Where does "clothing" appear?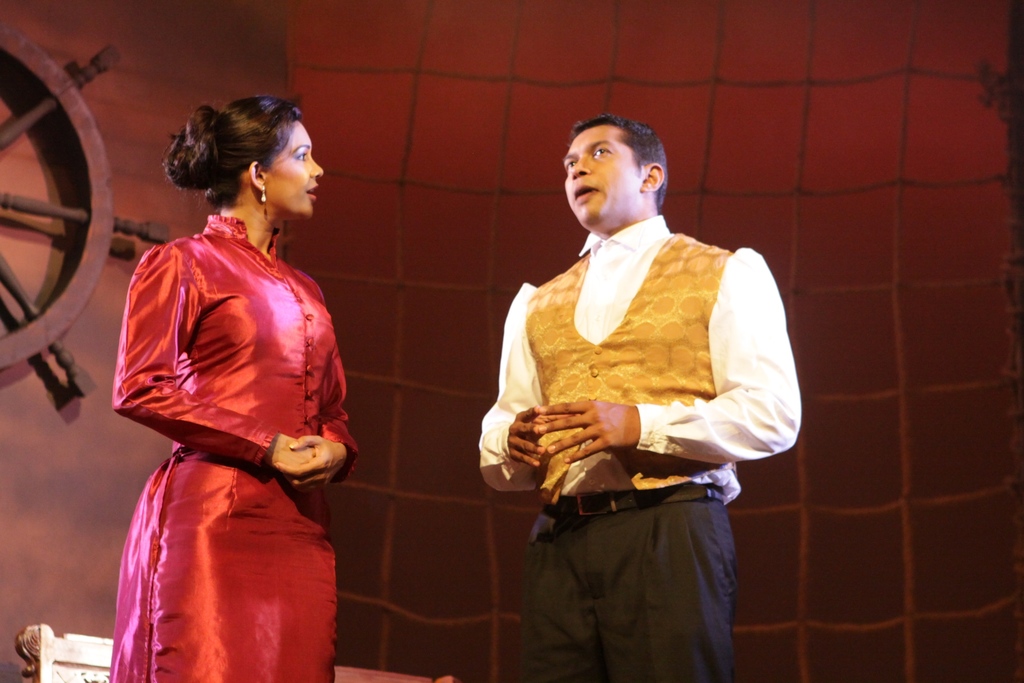
Appears at 491,177,787,624.
